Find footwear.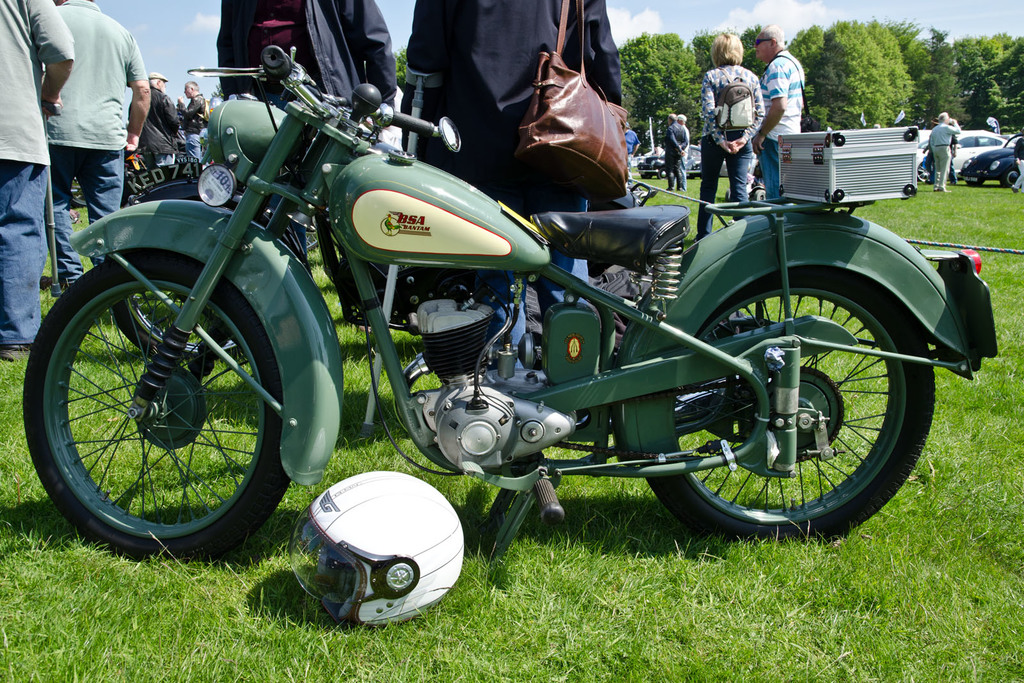
crop(931, 186, 954, 194).
